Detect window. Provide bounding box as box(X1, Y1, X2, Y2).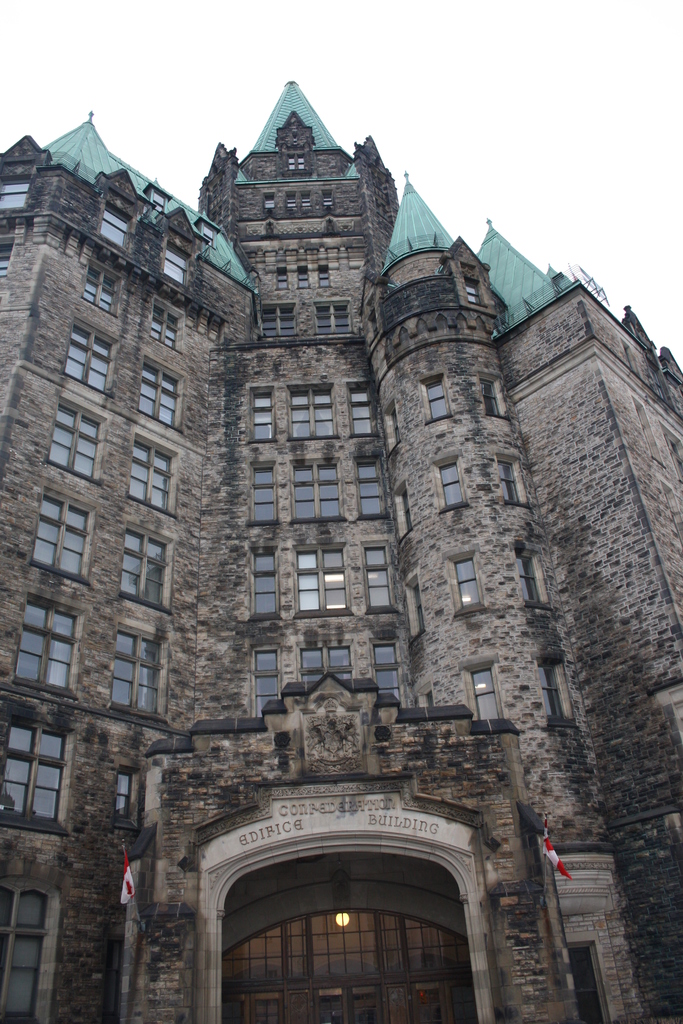
box(484, 371, 568, 733).
